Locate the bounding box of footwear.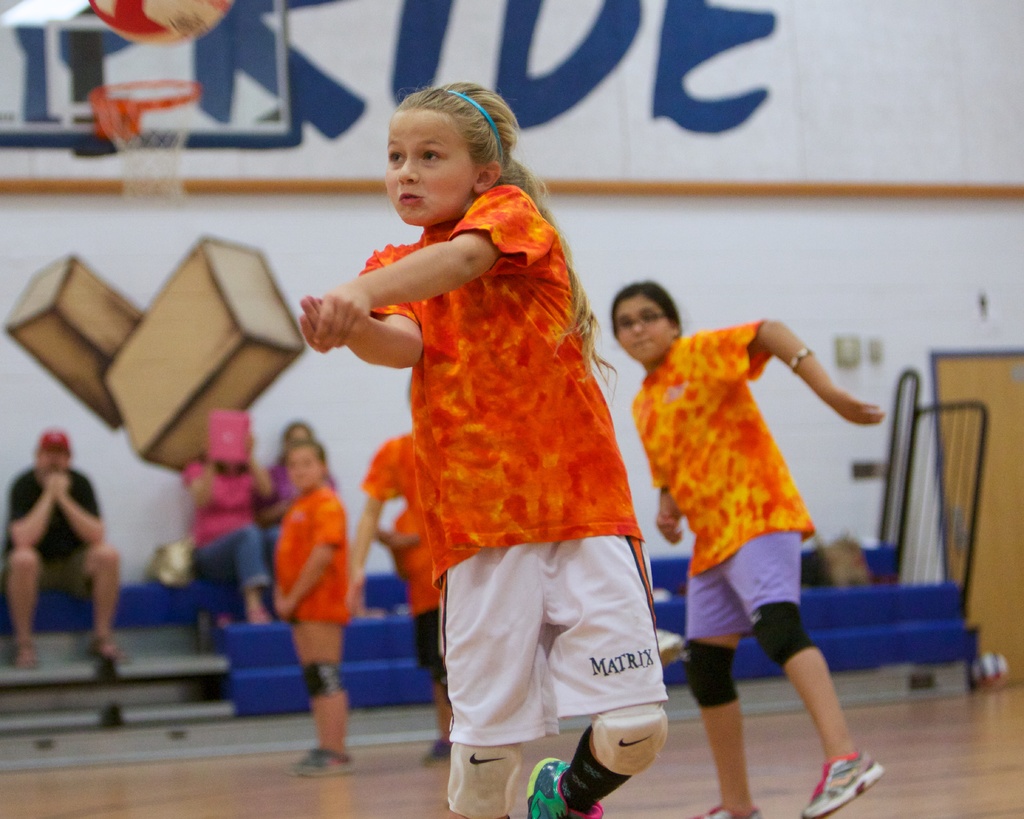
Bounding box: [525,758,605,818].
